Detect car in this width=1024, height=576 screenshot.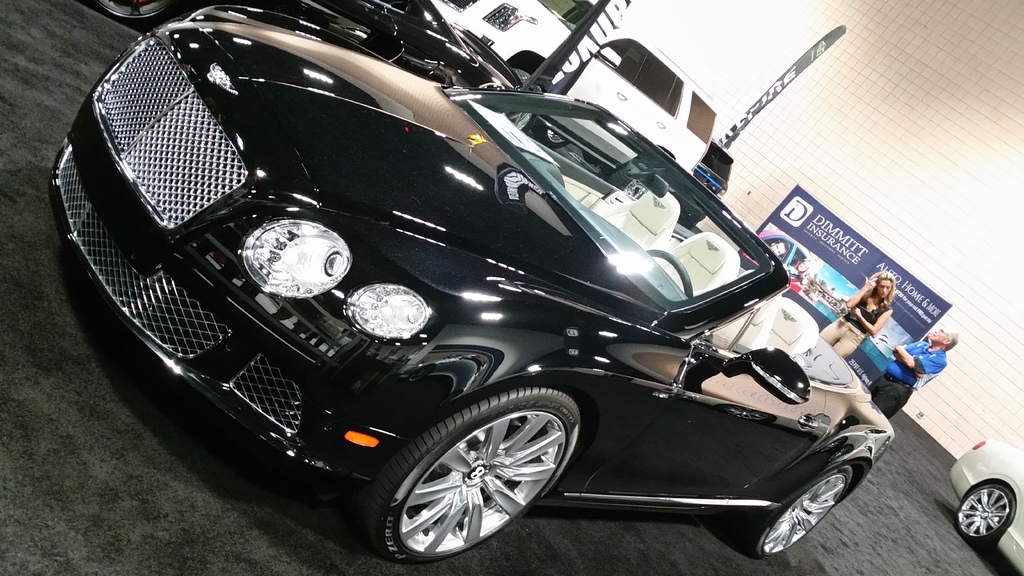
Detection: left=90, top=0, right=524, bottom=89.
